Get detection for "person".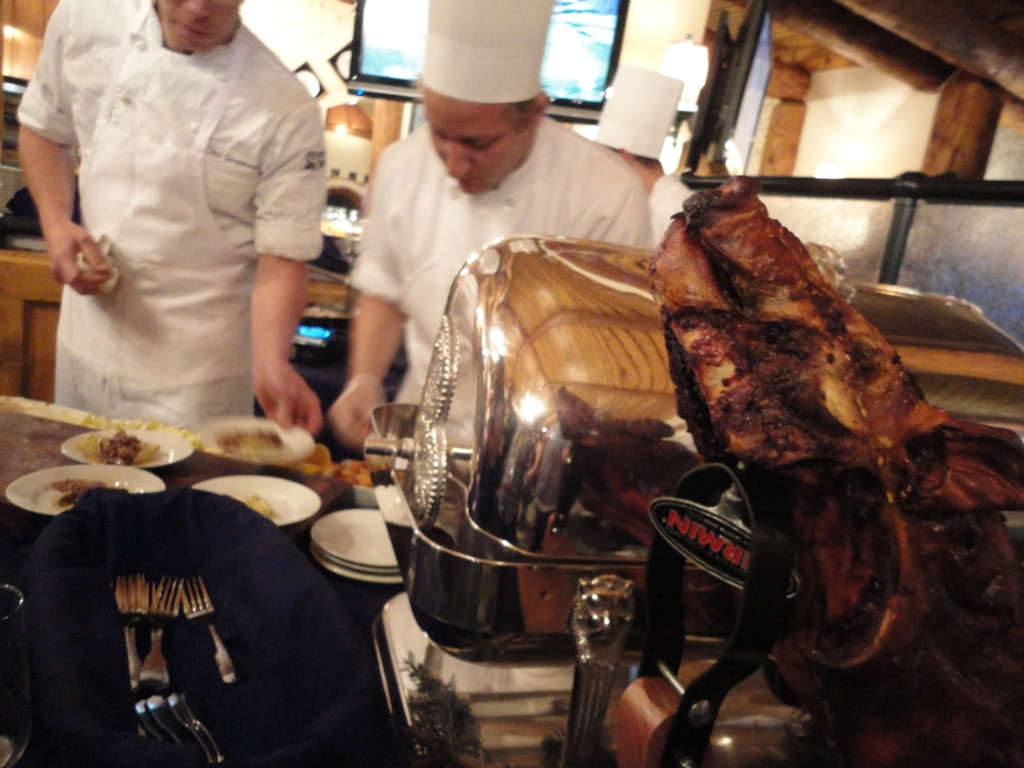
Detection: [x1=586, y1=64, x2=693, y2=260].
